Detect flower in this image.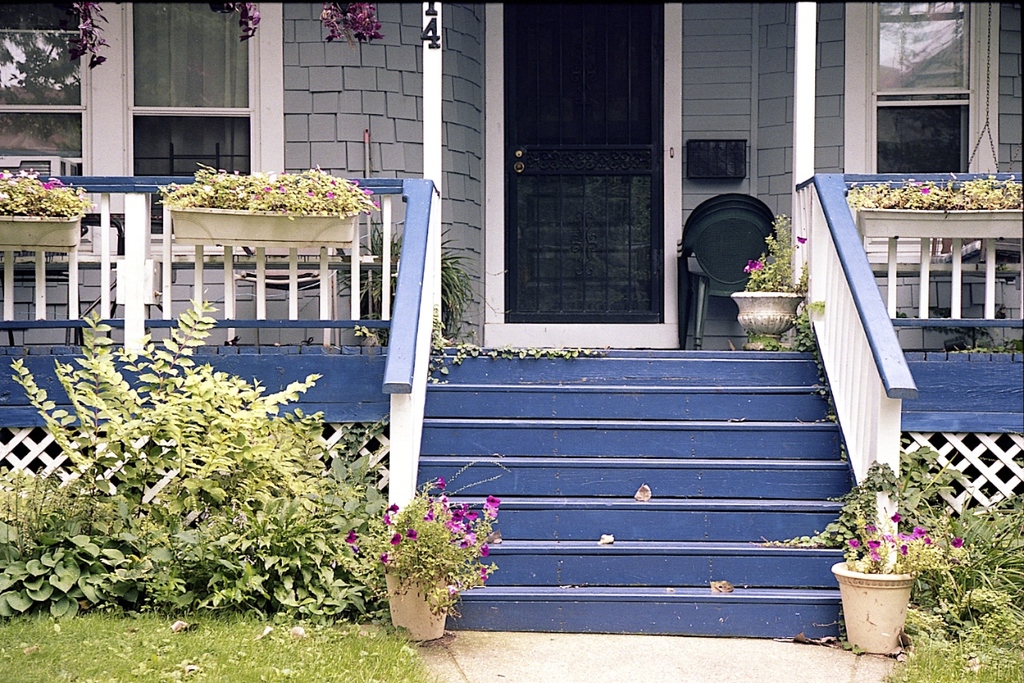
Detection: x1=386 y1=504 x2=393 y2=518.
